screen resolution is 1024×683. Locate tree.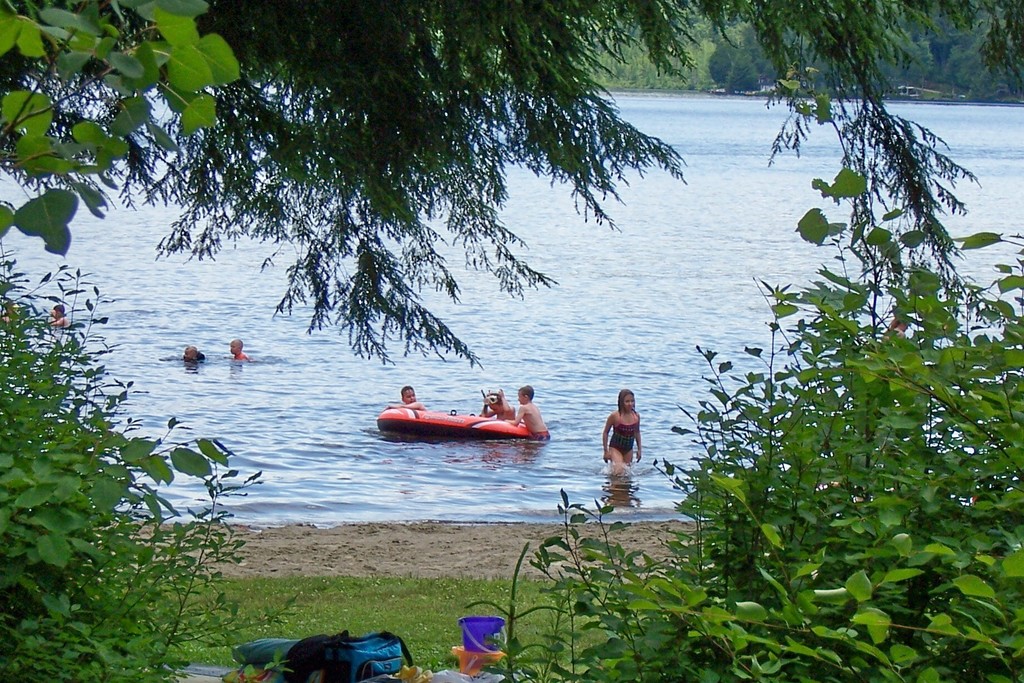
crop(943, 28, 1023, 94).
